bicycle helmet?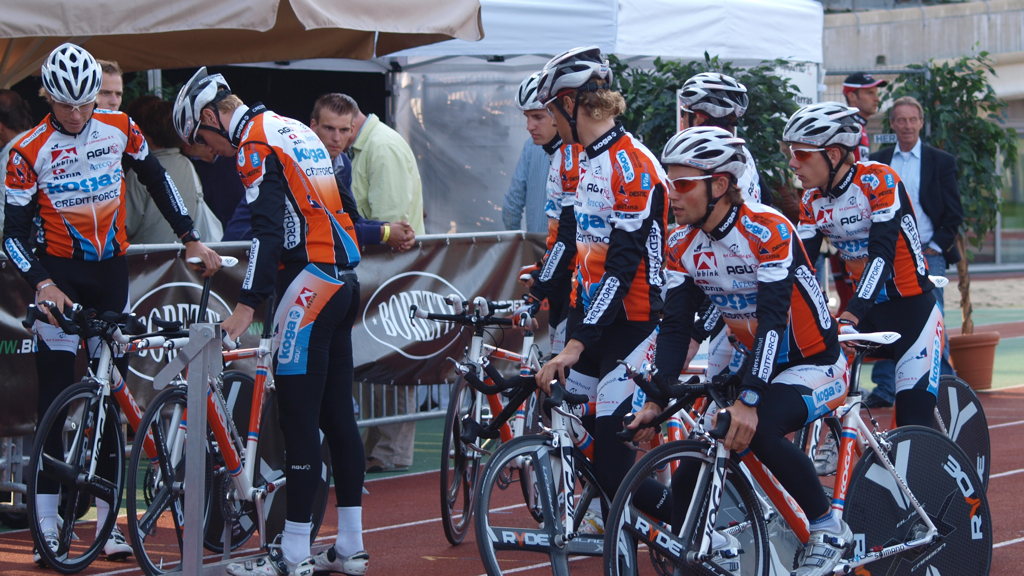
select_region(668, 67, 741, 126)
